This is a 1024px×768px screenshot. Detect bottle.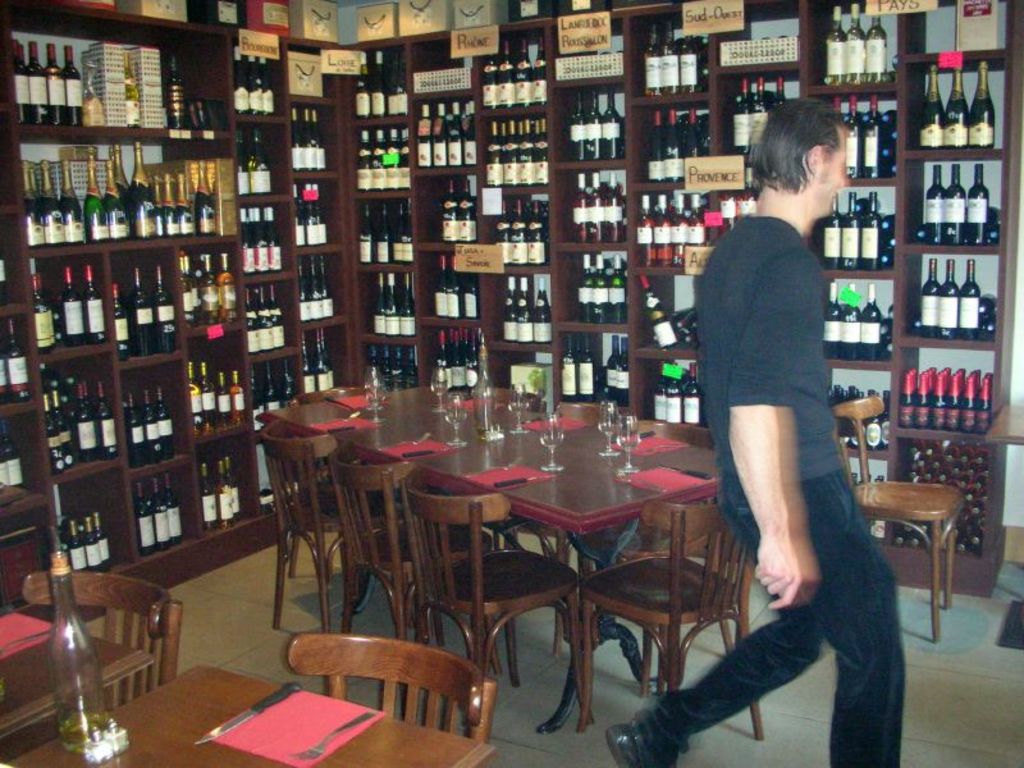
(965, 157, 995, 261).
